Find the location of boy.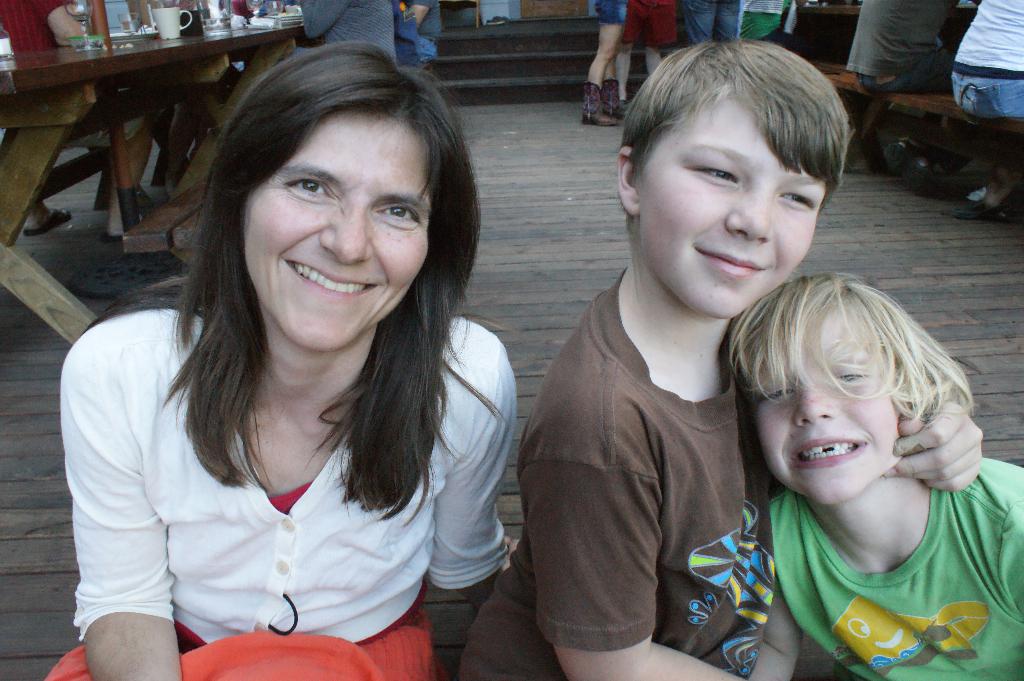
Location: crop(462, 40, 856, 680).
